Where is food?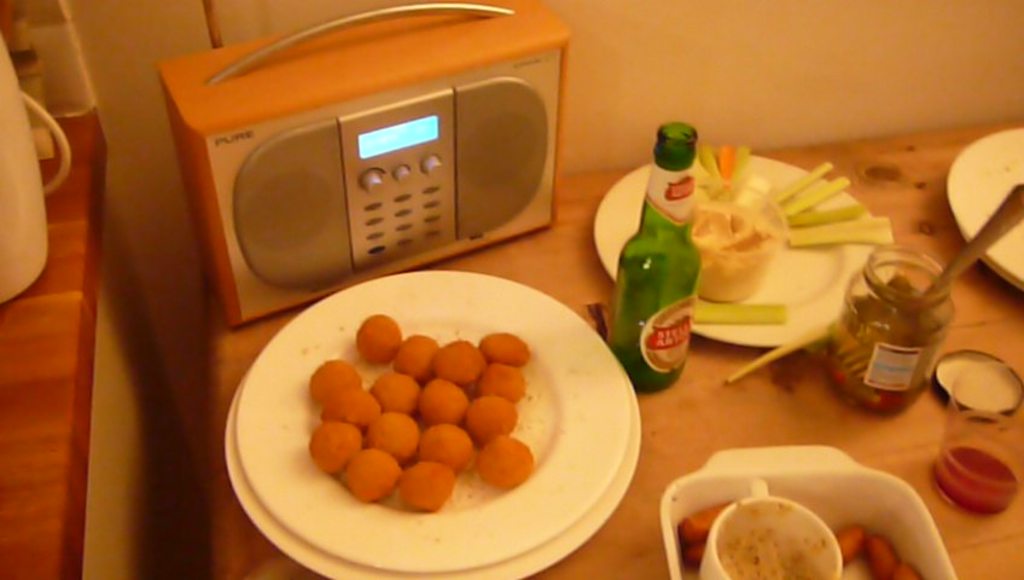
bbox(680, 494, 737, 552).
